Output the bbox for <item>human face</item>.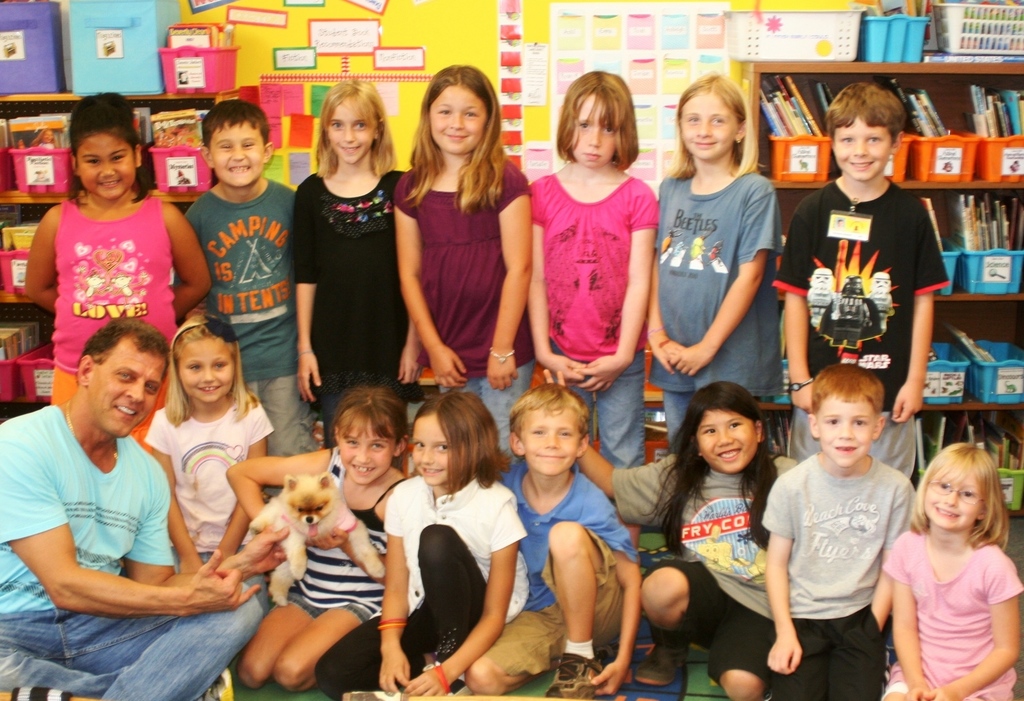
region(431, 81, 488, 152).
